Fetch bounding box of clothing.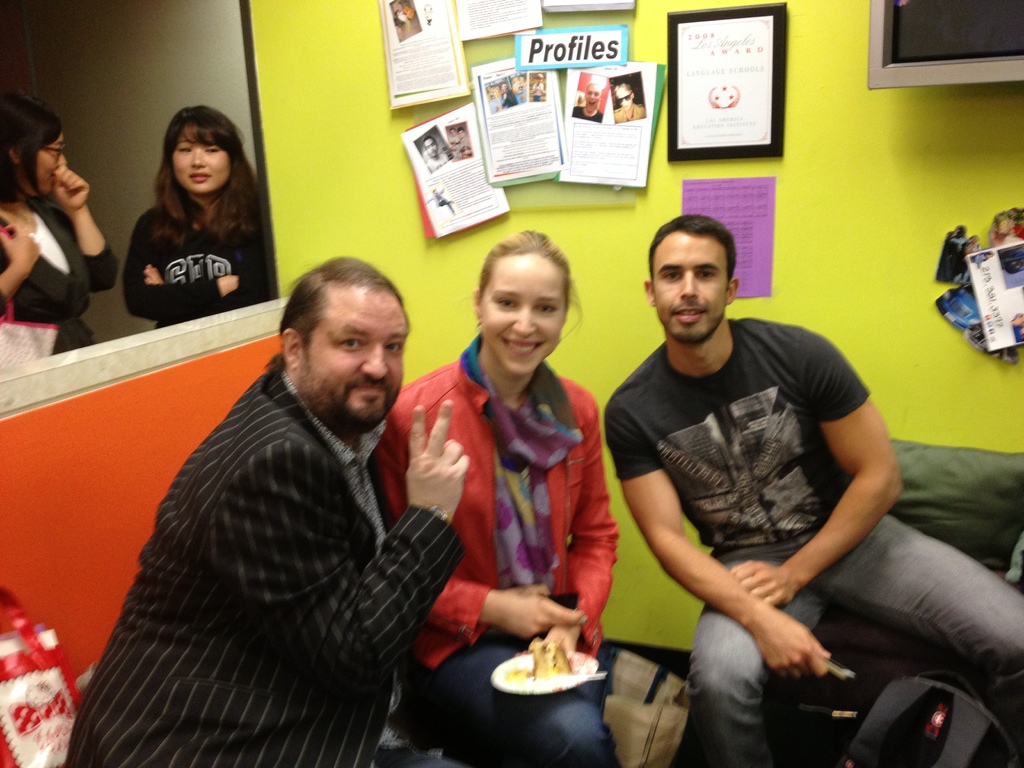
Bbox: <bbox>372, 333, 621, 767</bbox>.
